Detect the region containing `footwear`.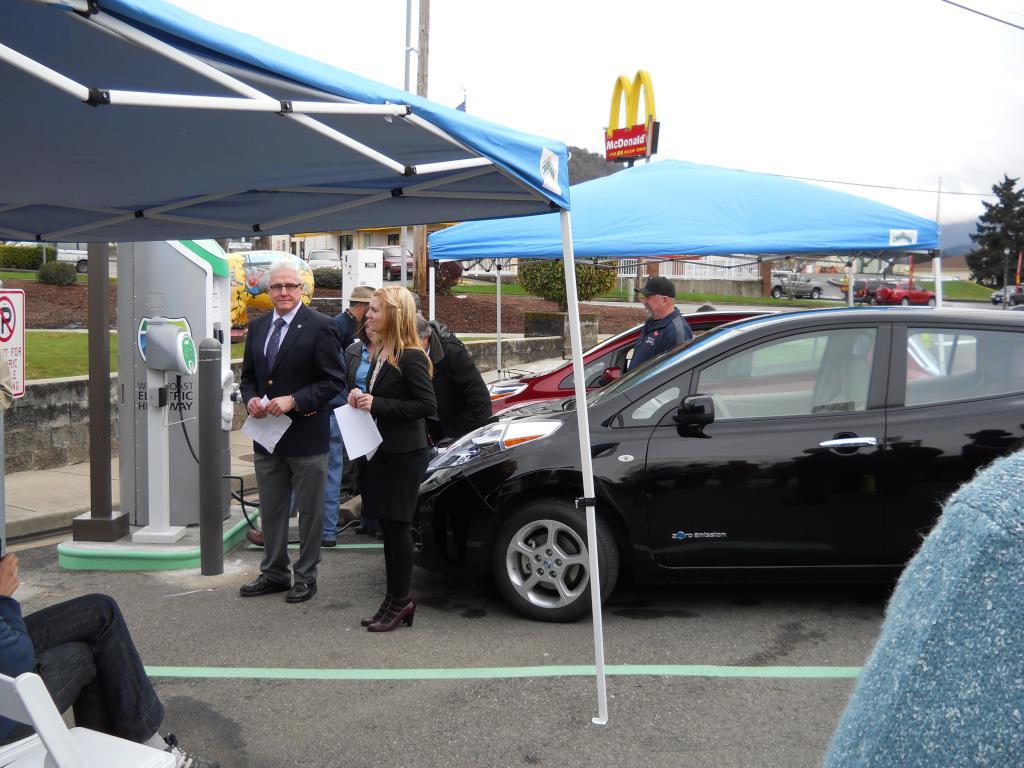
region(245, 532, 264, 548).
